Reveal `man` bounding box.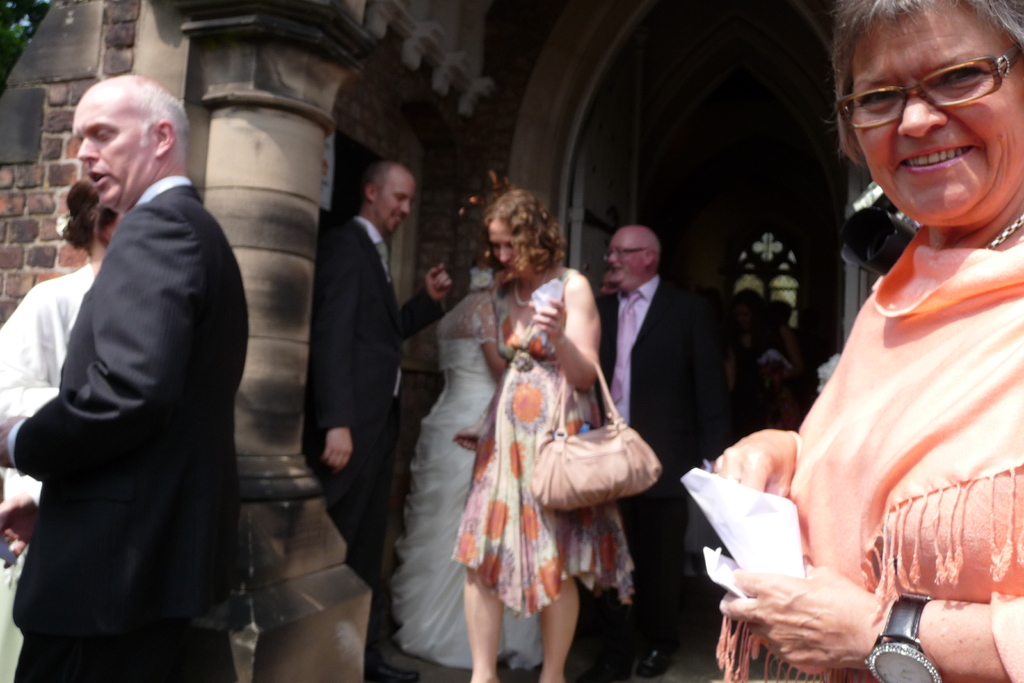
Revealed: l=315, t=148, r=461, b=682.
